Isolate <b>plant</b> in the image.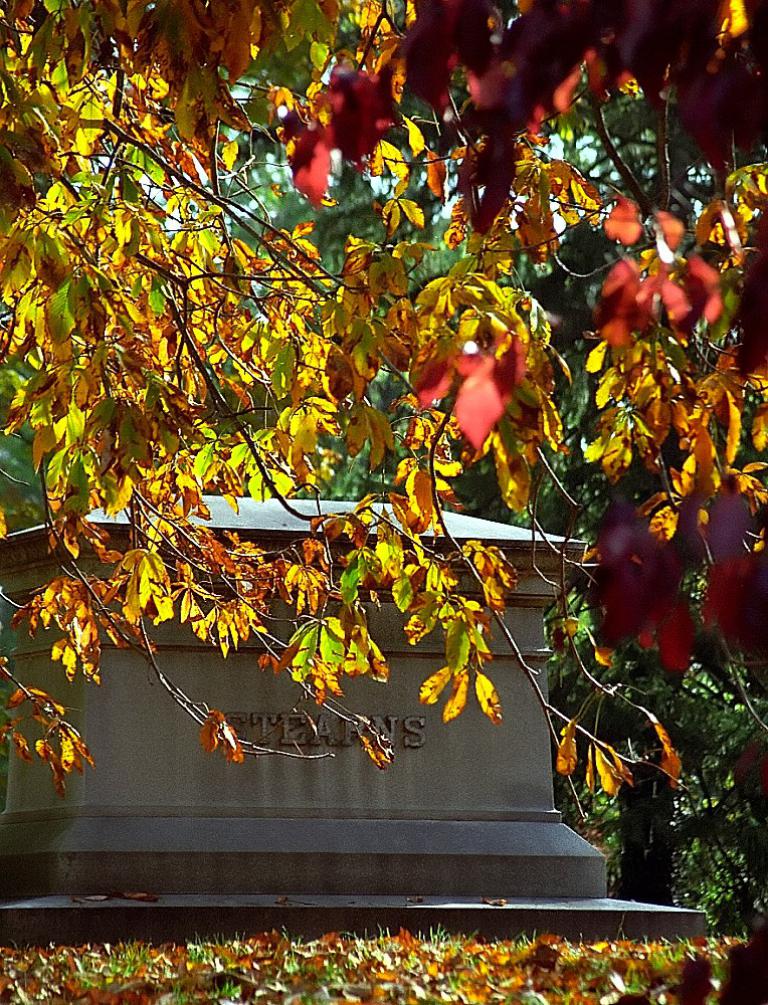
Isolated region: 0, 0, 765, 903.
